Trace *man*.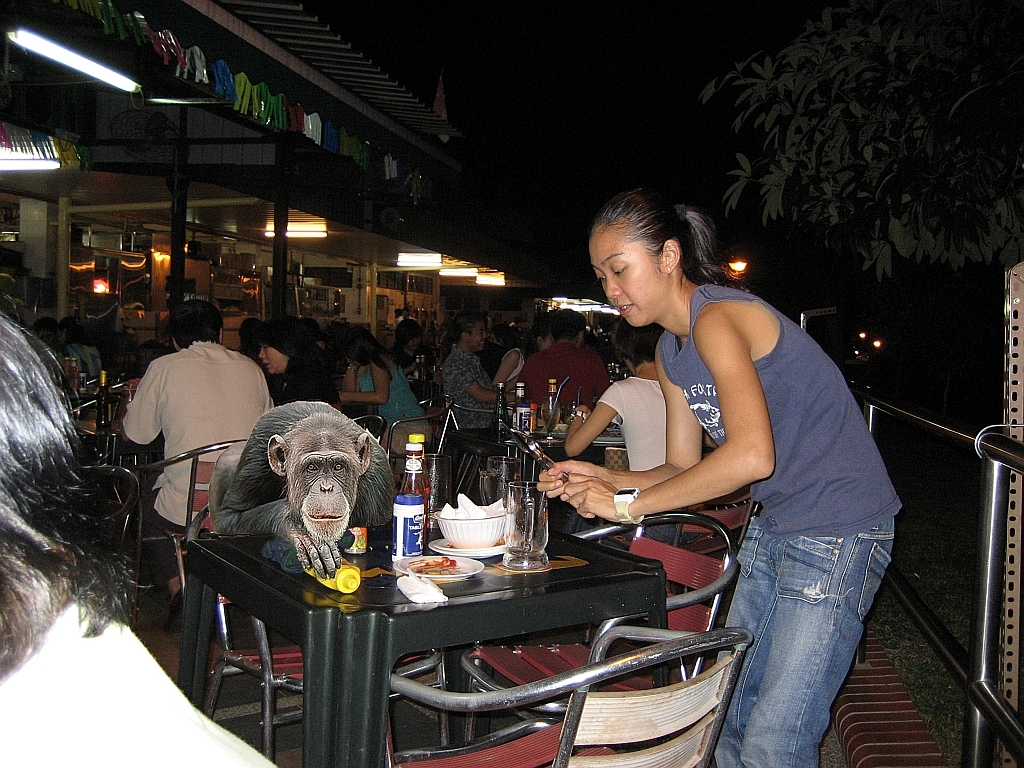
Traced to left=519, top=308, right=611, bottom=422.
